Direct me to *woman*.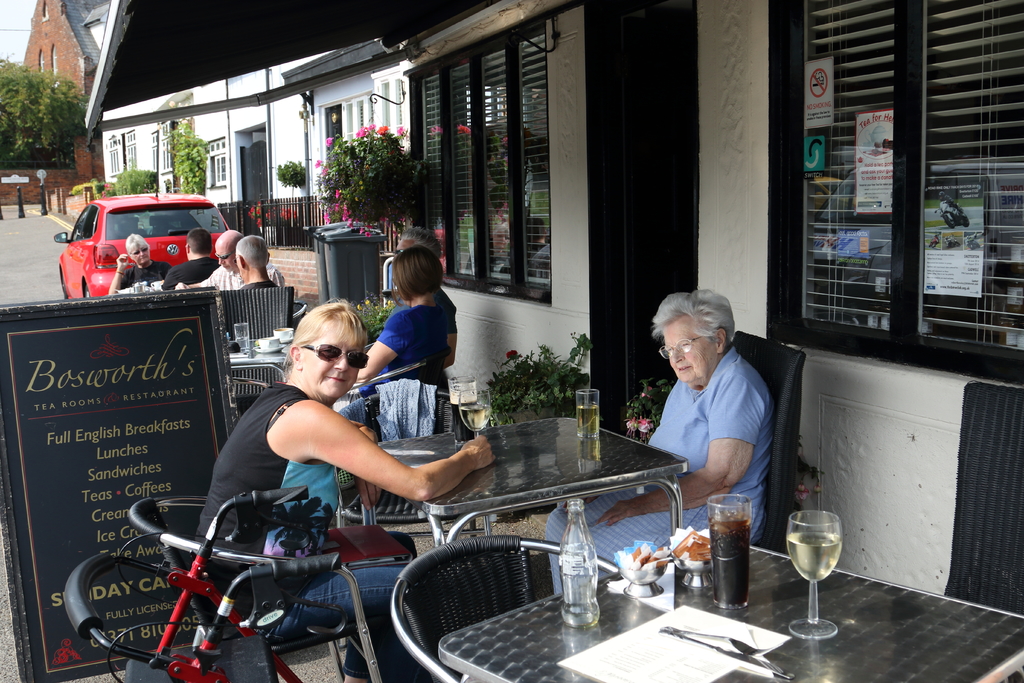
Direction: 353/238/456/429.
